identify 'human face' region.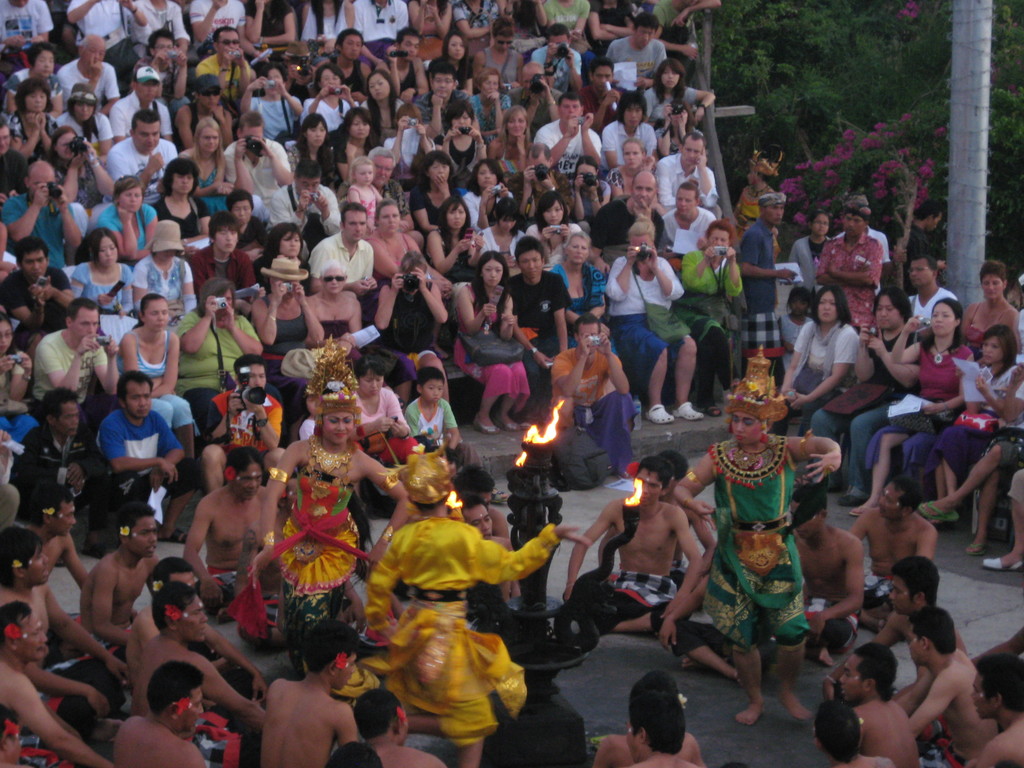
Region: (0,124,11,155).
